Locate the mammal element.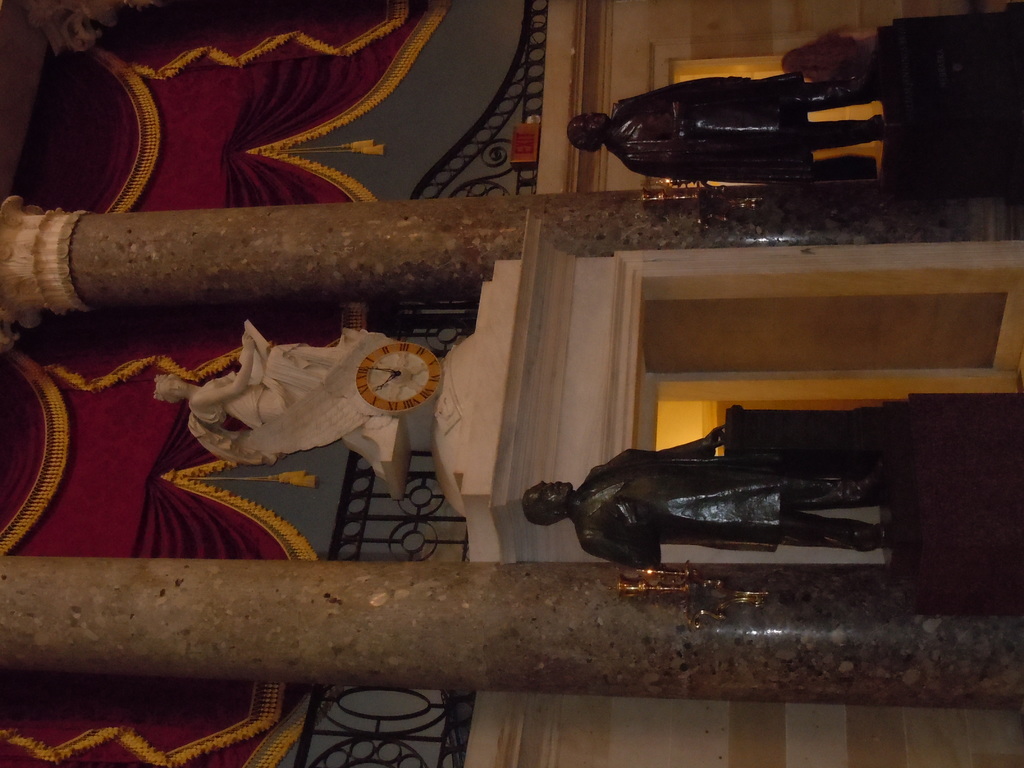
Element bbox: {"x1": 567, "y1": 65, "x2": 886, "y2": 181}.
